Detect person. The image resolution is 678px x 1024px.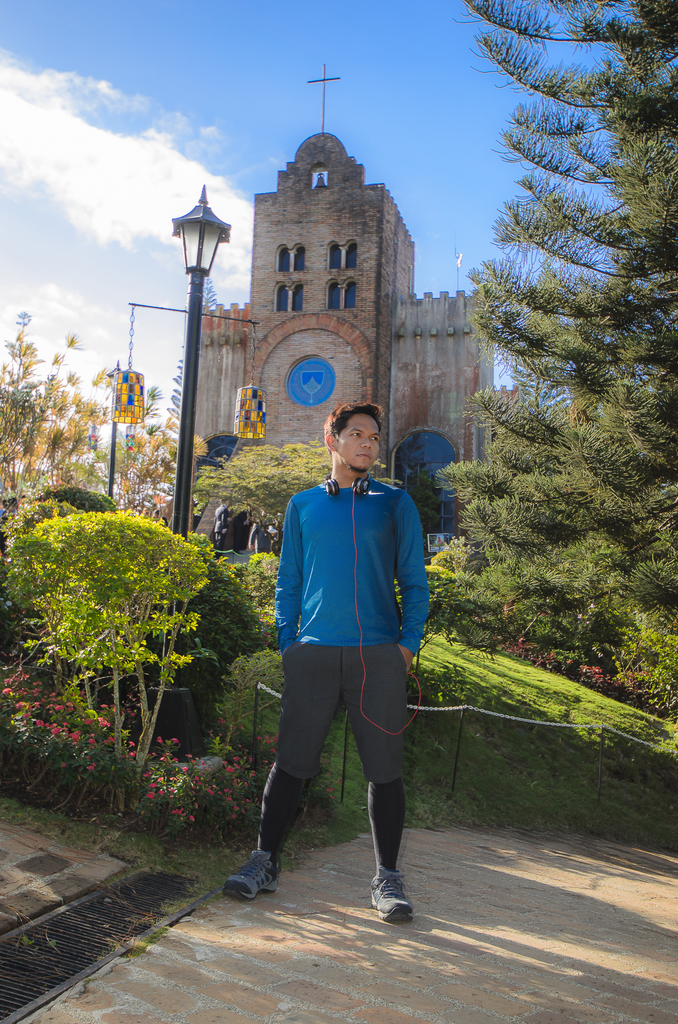
BBox(250, 367, 441, 929).
